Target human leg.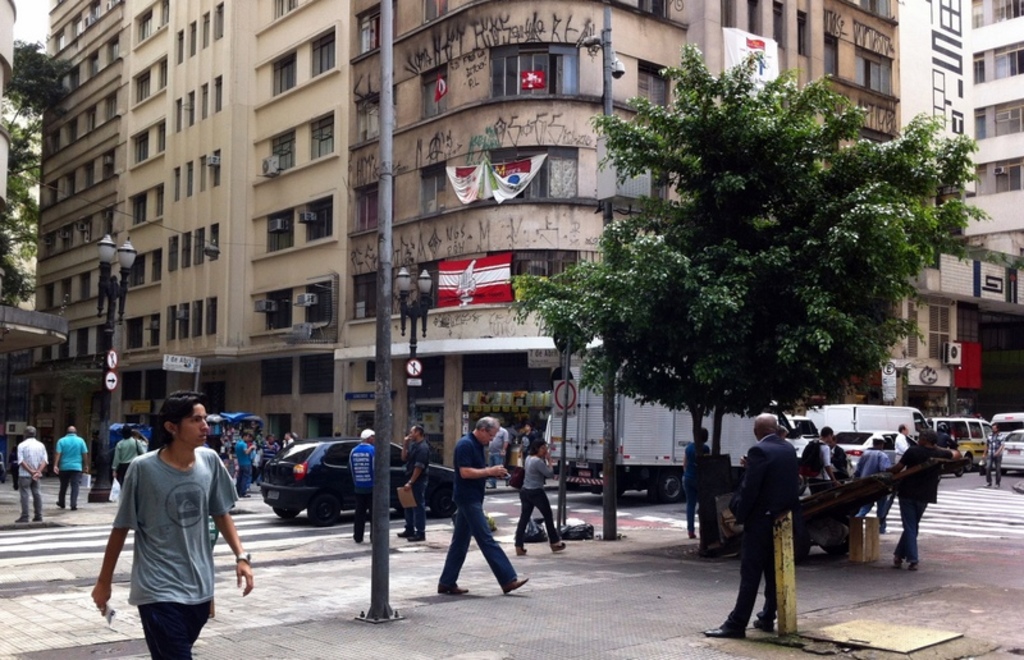
Target region: <region>759, 537, 783, 627</region>.
